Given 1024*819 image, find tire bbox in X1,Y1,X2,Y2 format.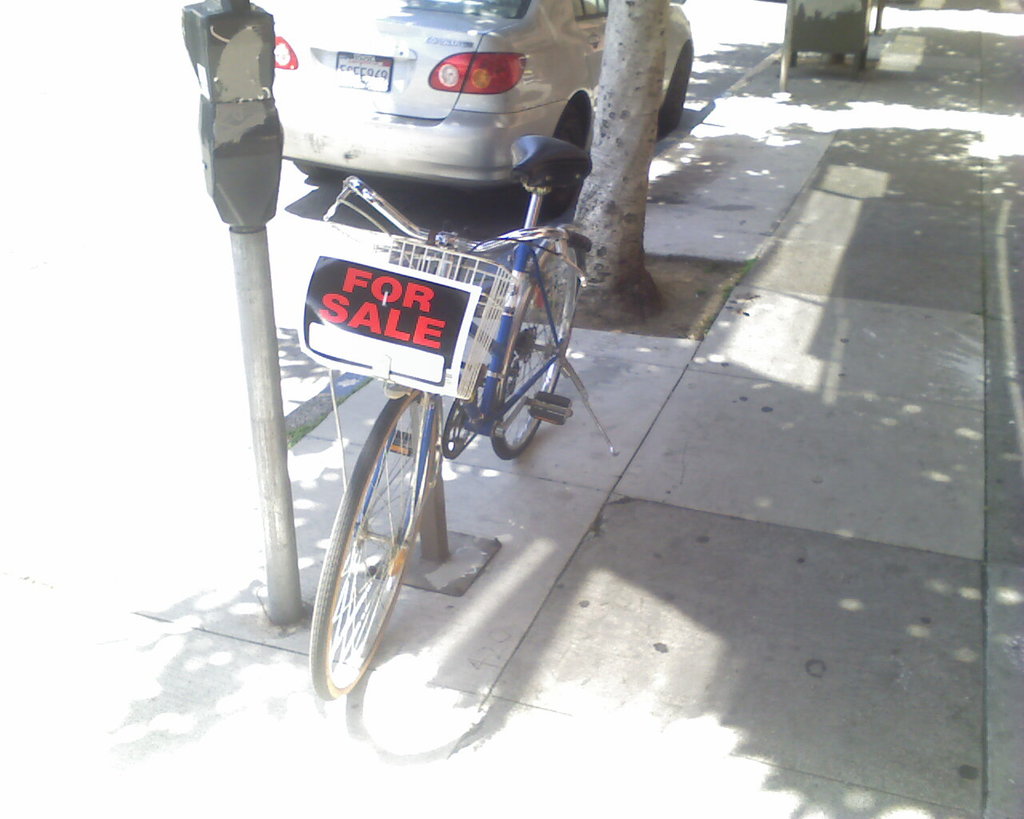
660,47,687,128.
